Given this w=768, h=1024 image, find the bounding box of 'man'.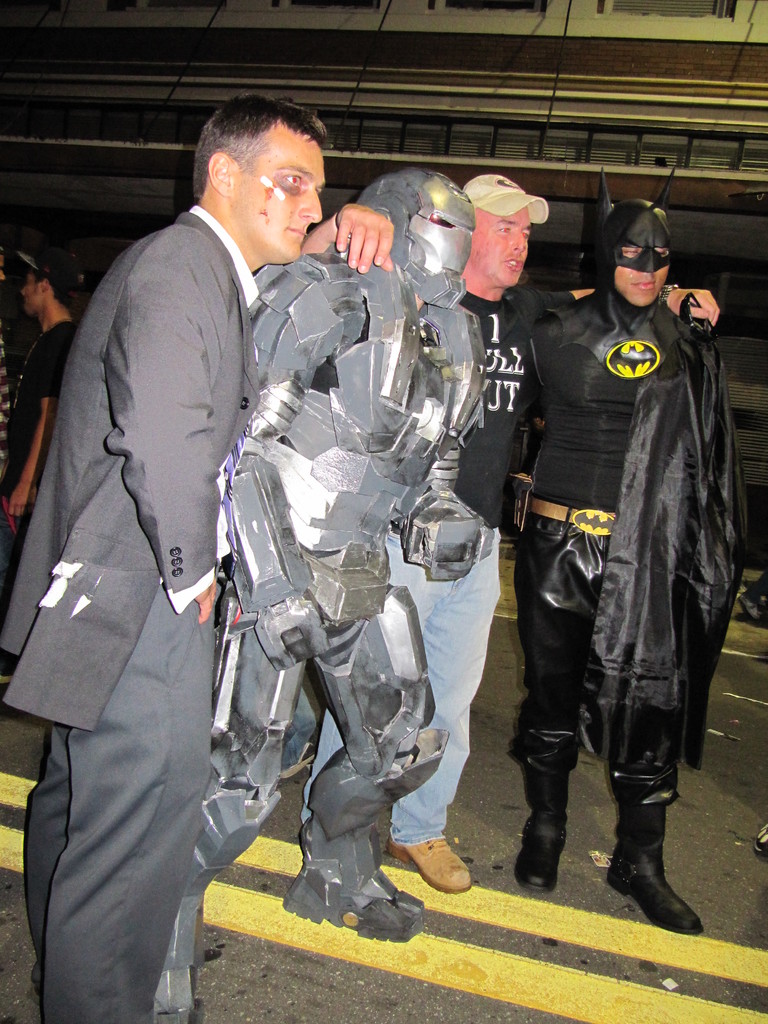
0 77 386 1023.
